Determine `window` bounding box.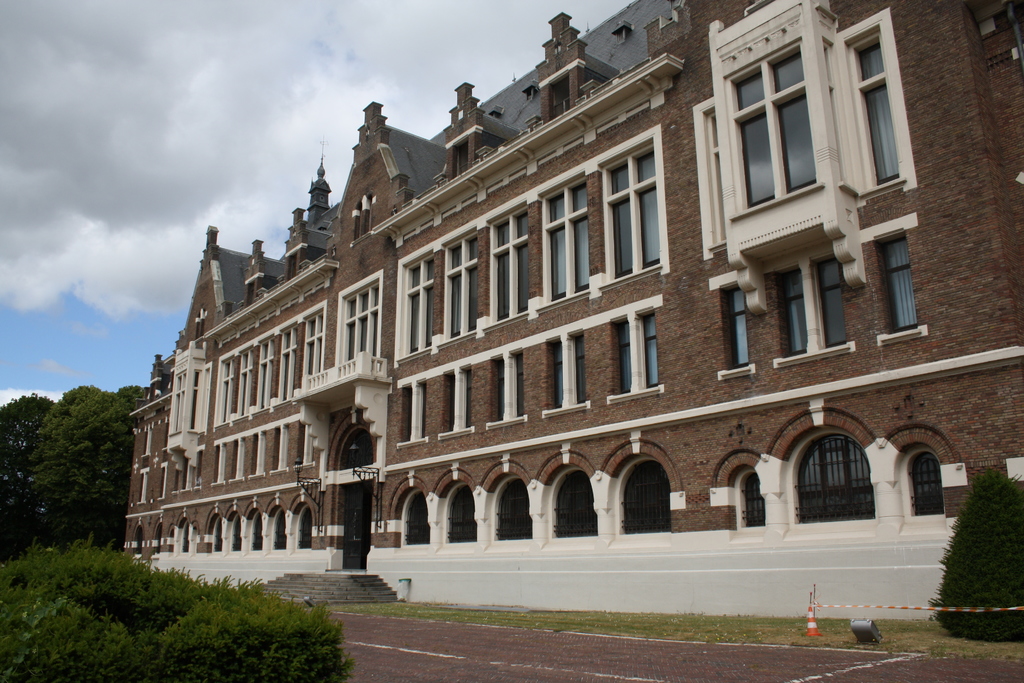
Determined: 339:283:381:373.
